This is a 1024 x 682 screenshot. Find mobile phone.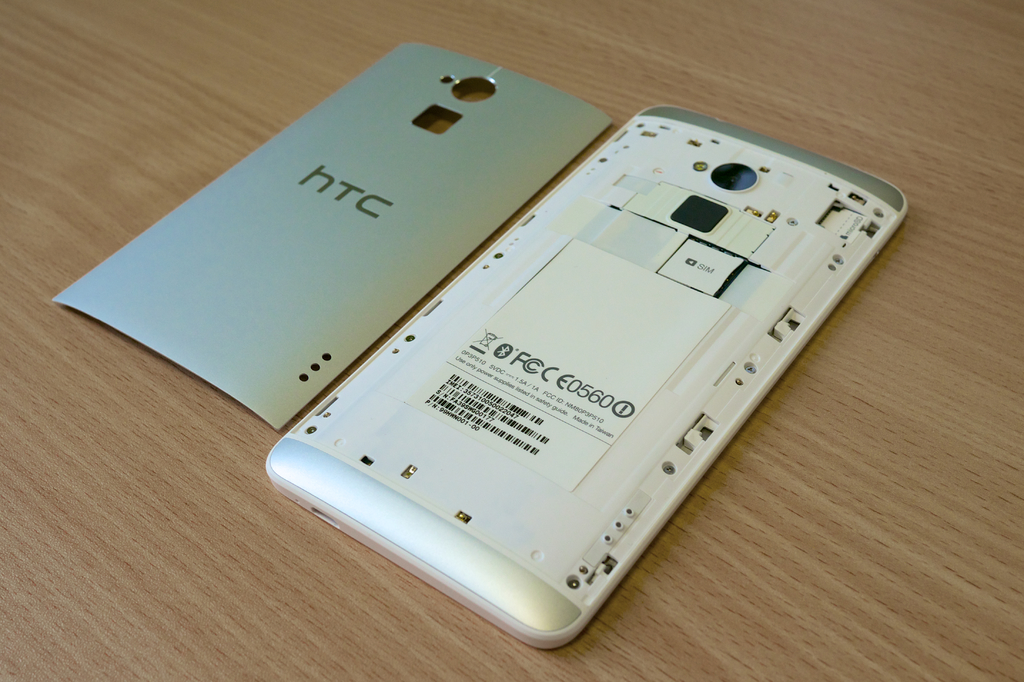
Bounding box: <box>259,98,911,653</box>.
